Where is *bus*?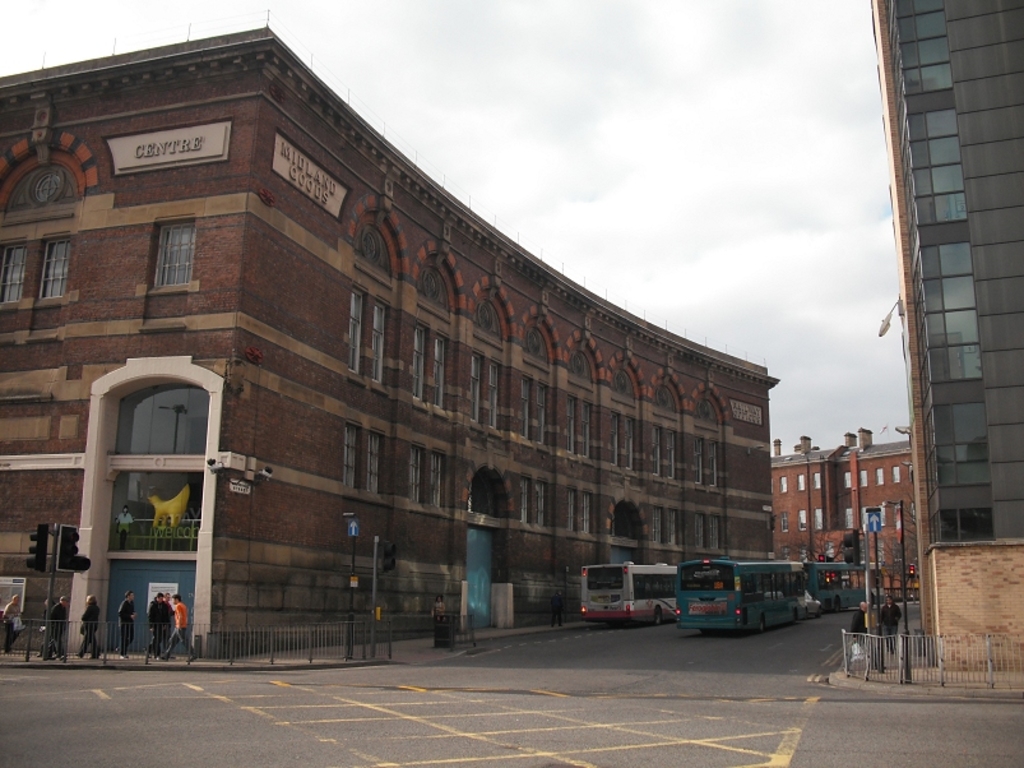
l=681, t=556, r=808, b=631.
